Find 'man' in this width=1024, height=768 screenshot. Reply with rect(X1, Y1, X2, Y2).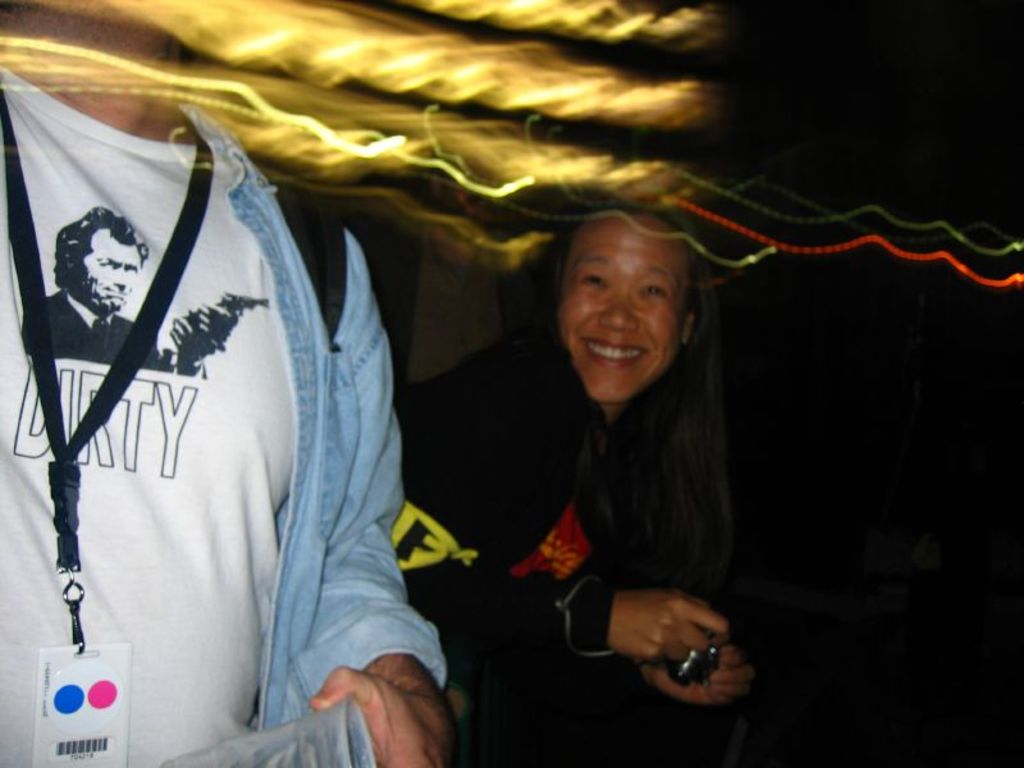
rect(32, 29, 540, 756).
